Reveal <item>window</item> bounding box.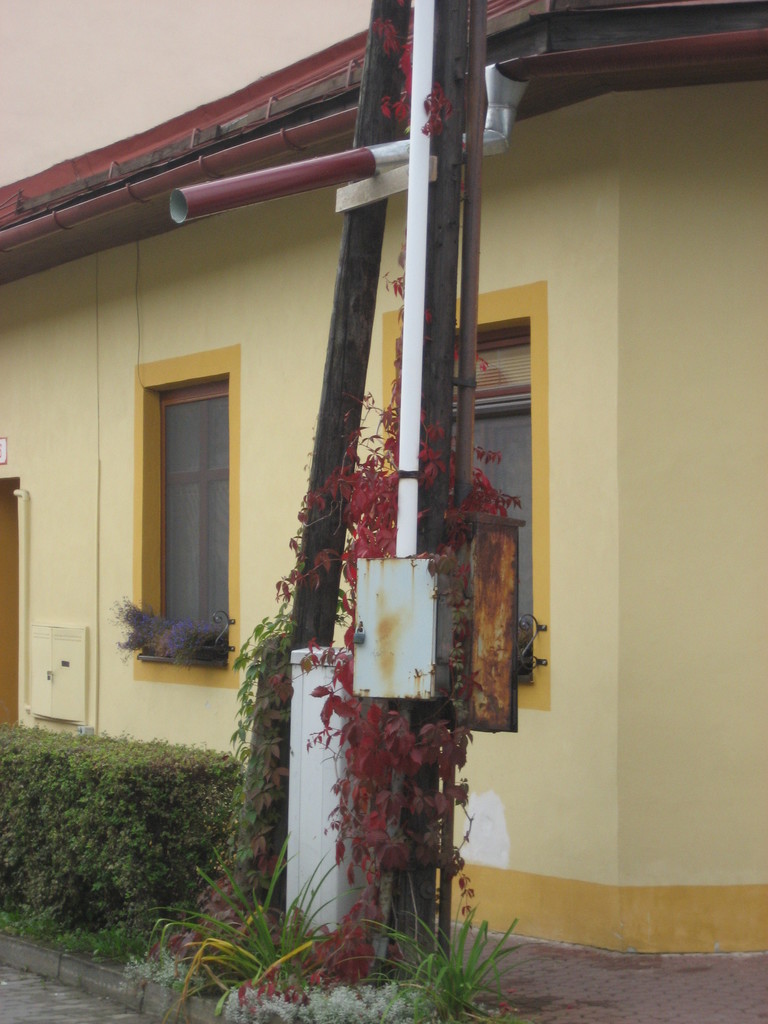
Revealed: pyautogui.locateOnScreen(404, 312, 530, 678).
